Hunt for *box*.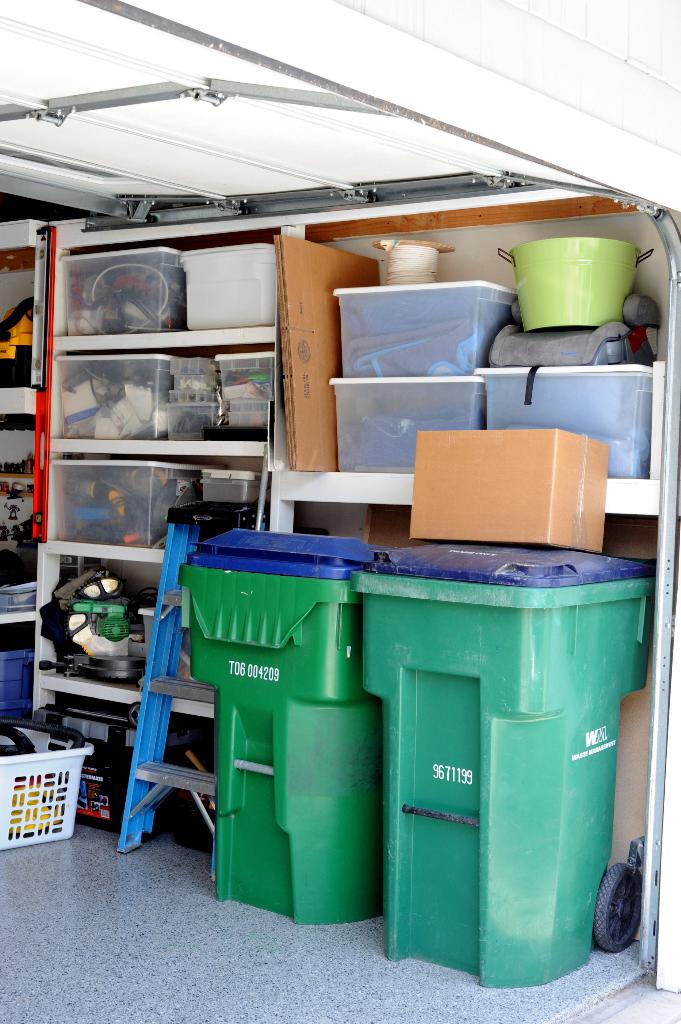
Hunted down at 54,342,176,452.
